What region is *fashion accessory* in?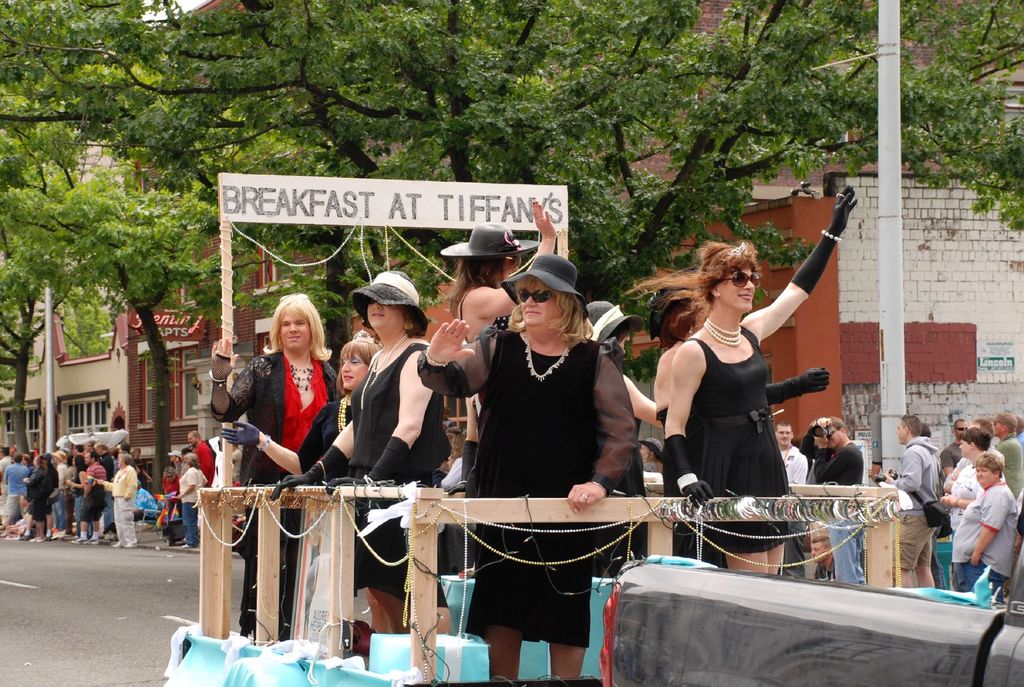
(left=209, top=371, right=228, bottom=390).
